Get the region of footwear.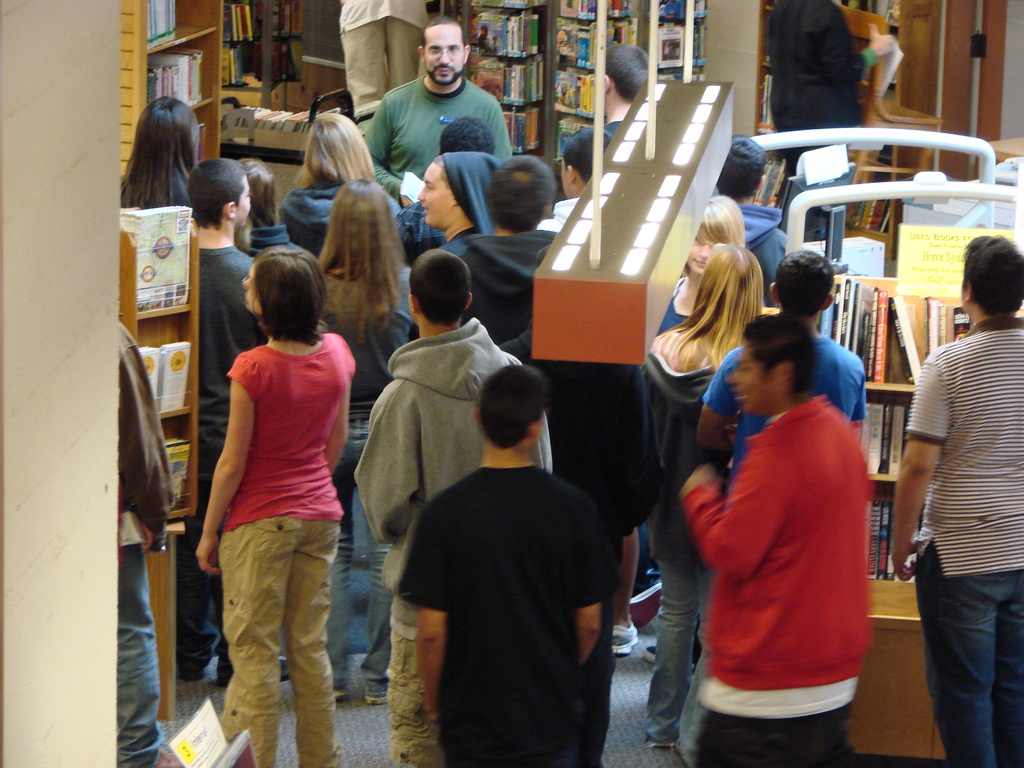
(360, 692, 394, 707).
